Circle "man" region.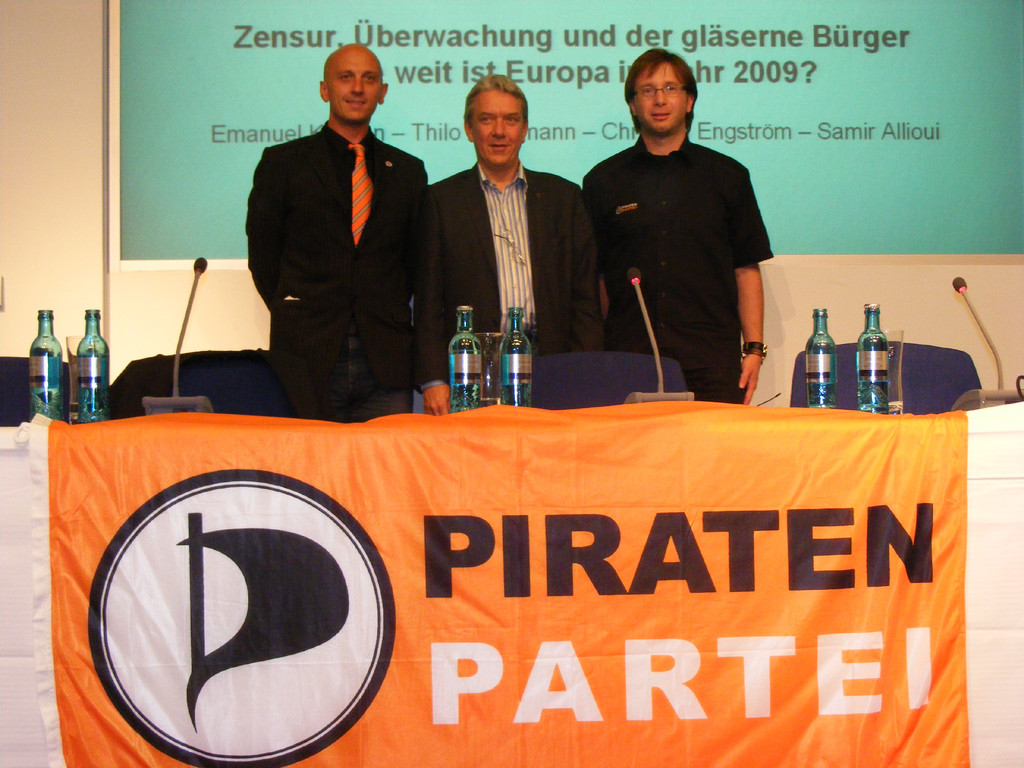
Region: <region>229, 47, 457, 428</region>.
